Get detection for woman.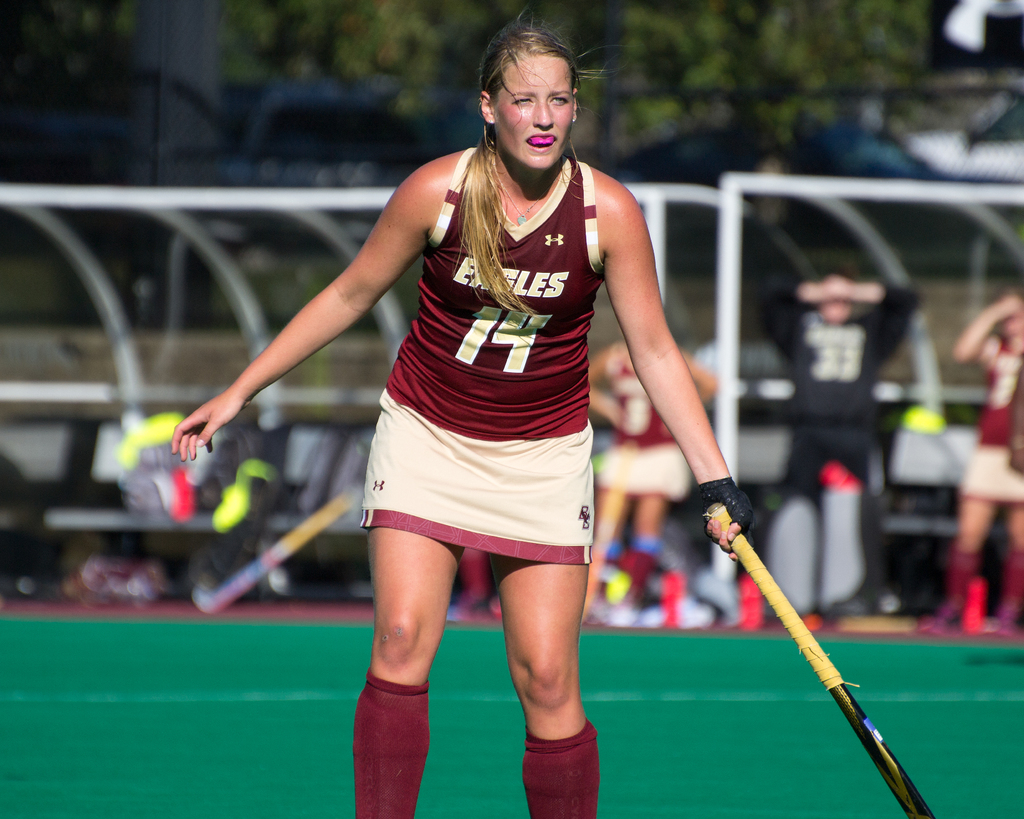
Detection: BBox(167, 5, 767, 812).
